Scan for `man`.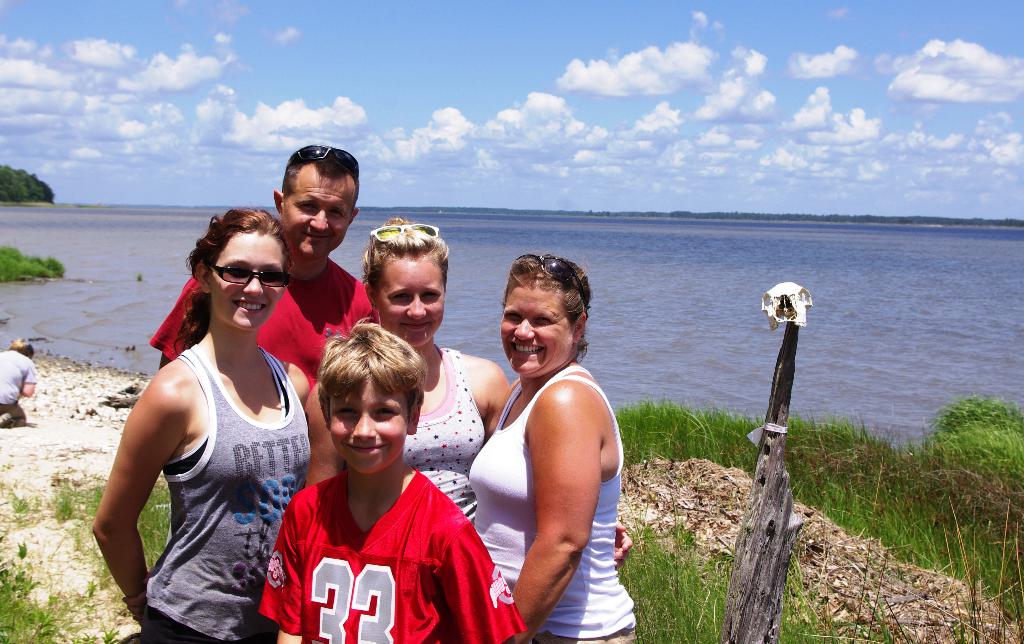
Scan result: <region>152, 145, 378, 391</region>.
